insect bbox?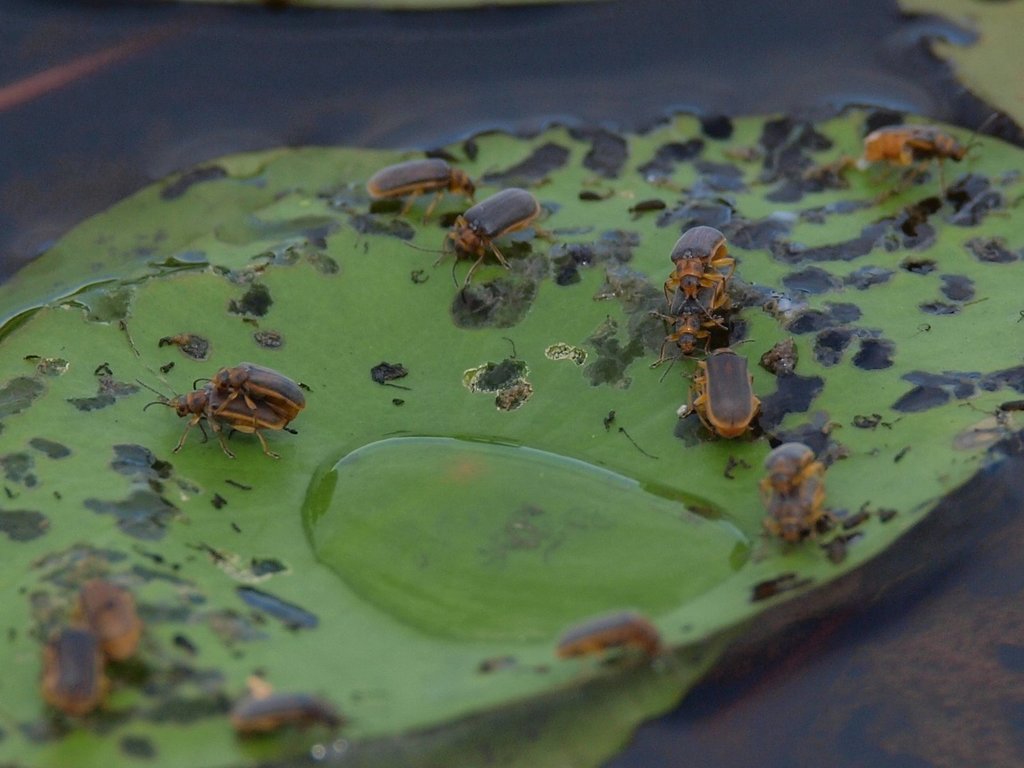
561, 609, 662, 664
